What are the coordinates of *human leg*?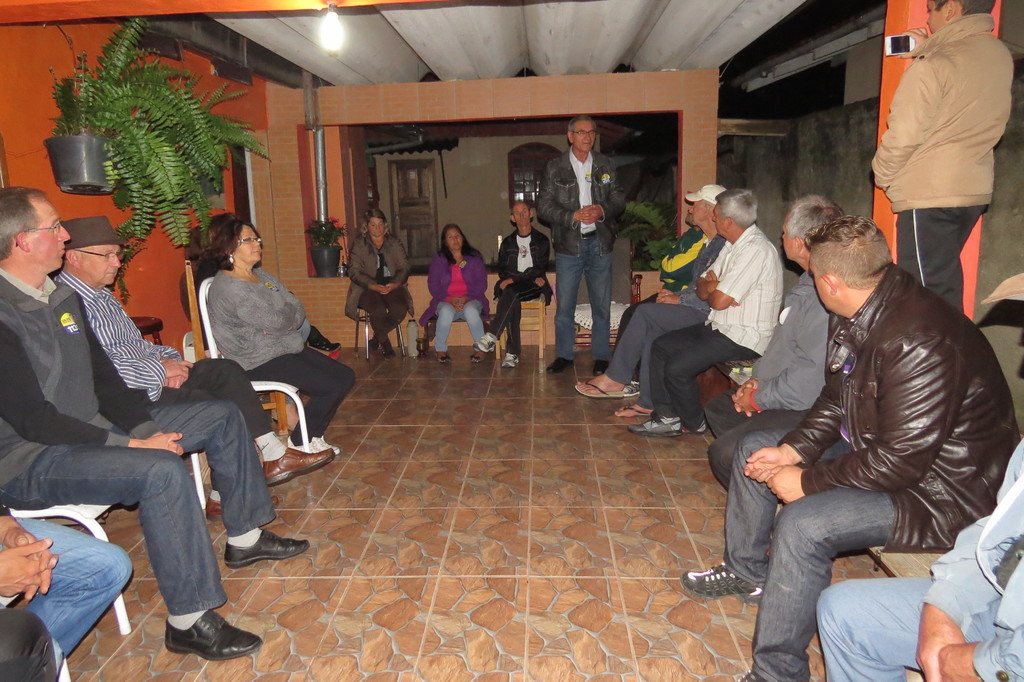
select_region(497, 286, 524, 362).
